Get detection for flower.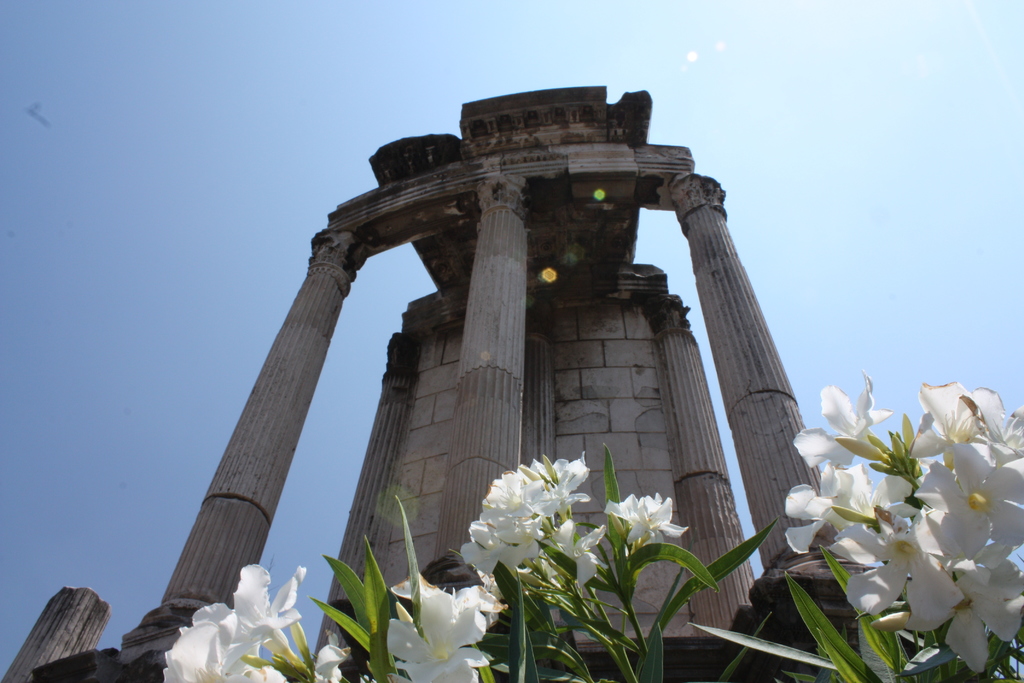
Detection: [381,586,492,682].
